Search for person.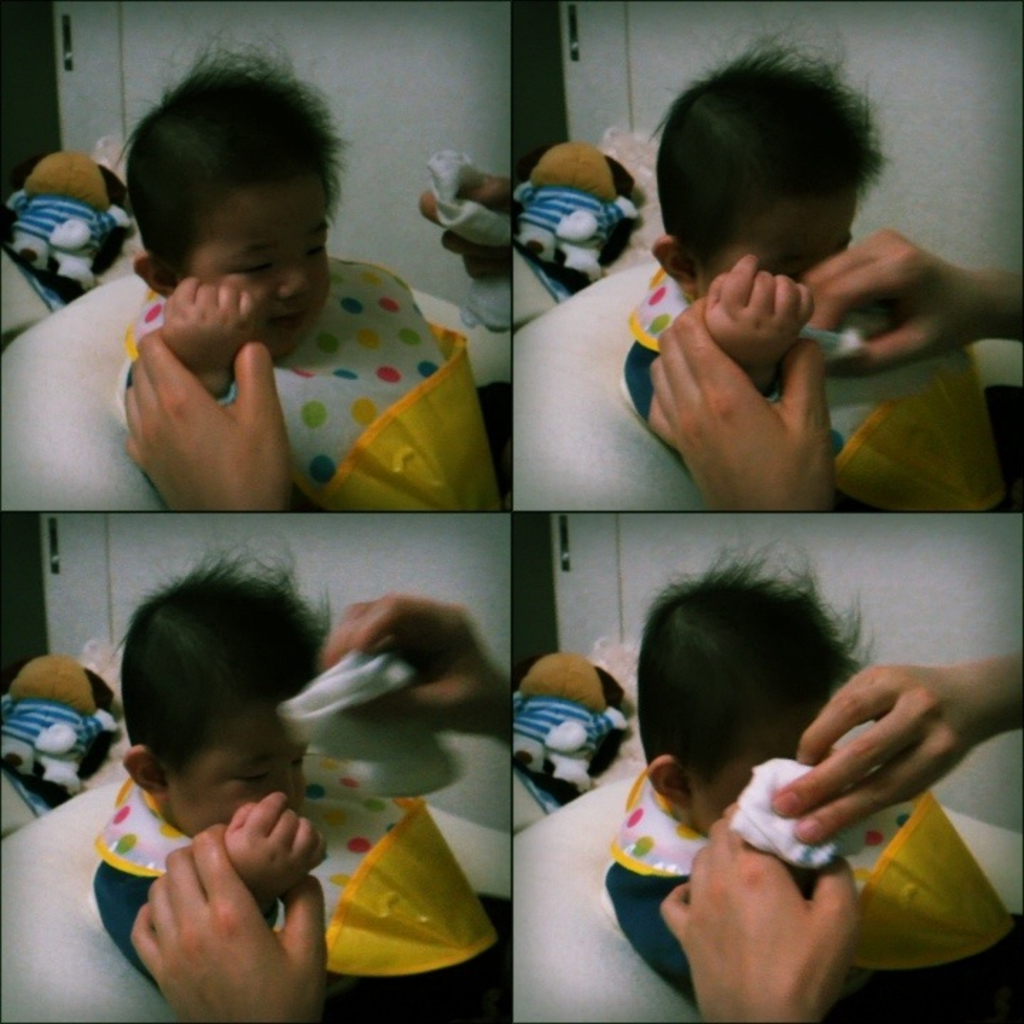
Found at <box>70,73,489,560</box>.
